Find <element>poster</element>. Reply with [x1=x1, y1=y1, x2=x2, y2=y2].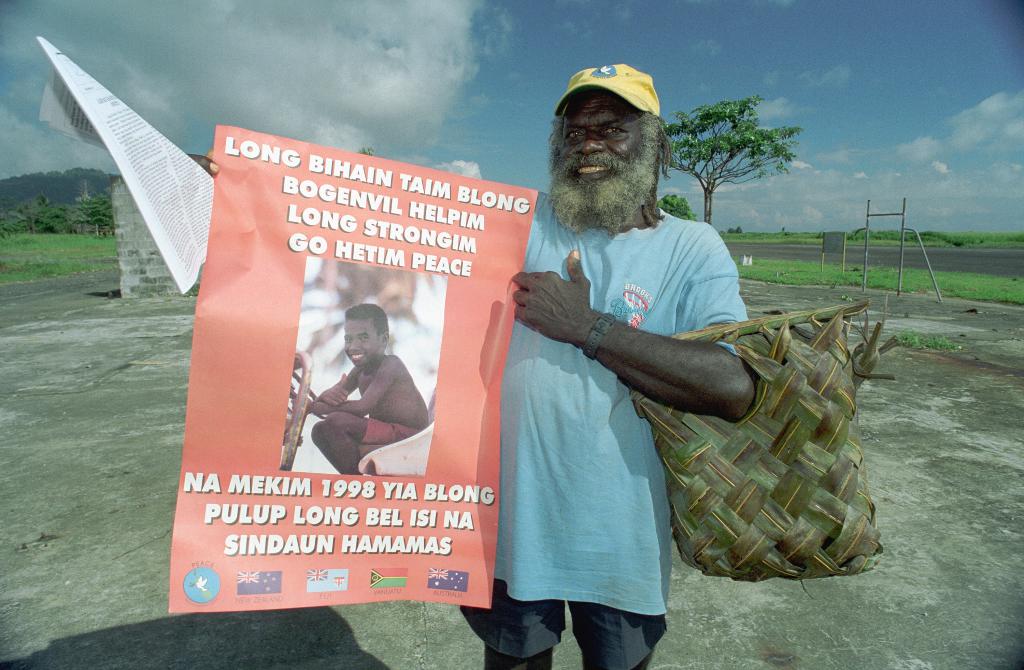
[x1=165, y1=124, x2=540, y2=608].
